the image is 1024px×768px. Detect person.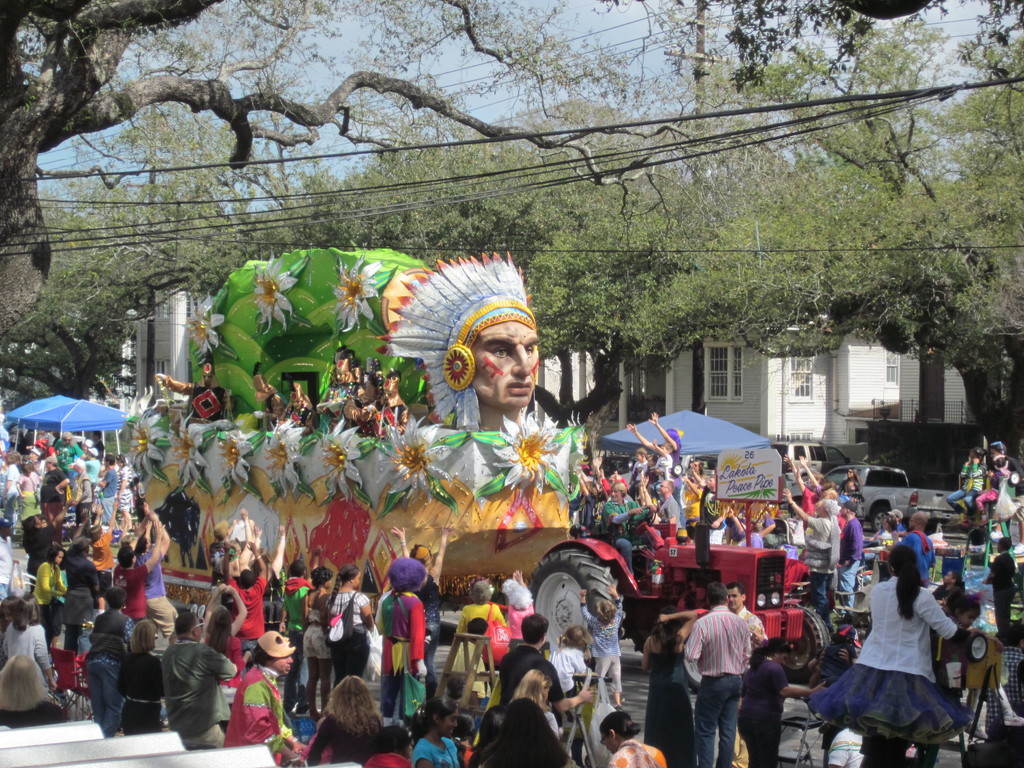
Detection: (x1=677, y1=585, x2=758, y2=767).
